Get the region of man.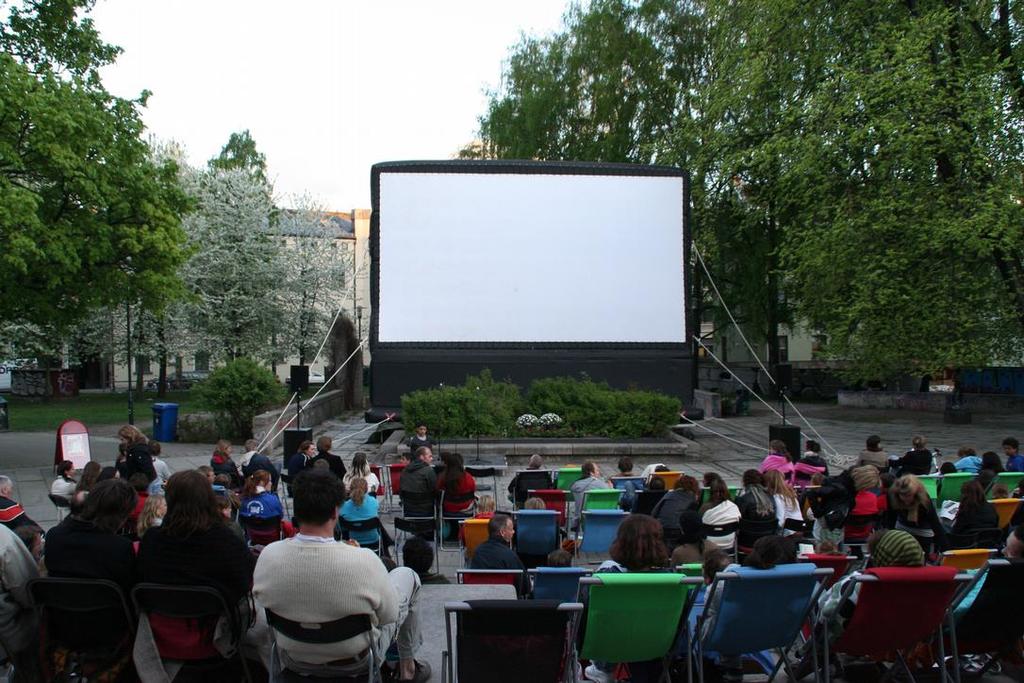
locate(229, 487, 415, 682).
